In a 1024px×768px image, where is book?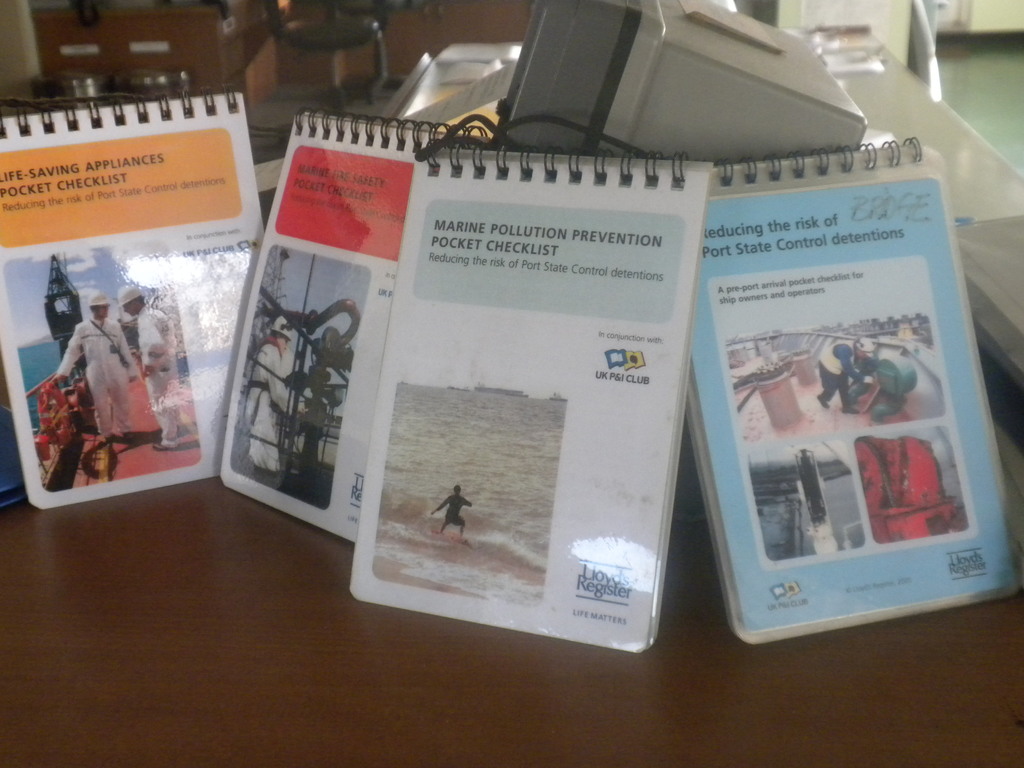
<bbox>665, 136, 1023, 646</bbox>.
